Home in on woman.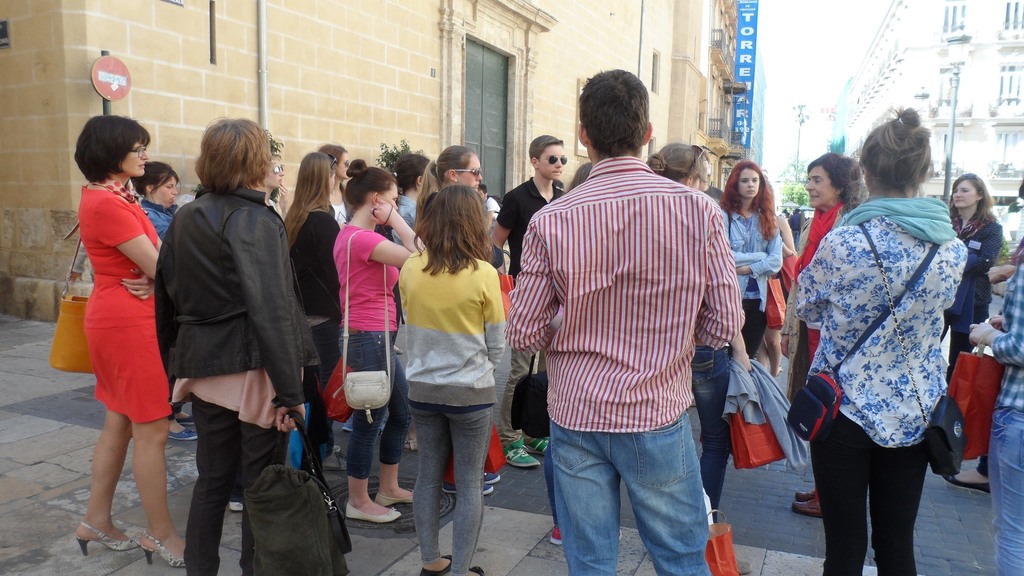
Homed in at <bbox>416, 143, 499, 493</bbox>.
